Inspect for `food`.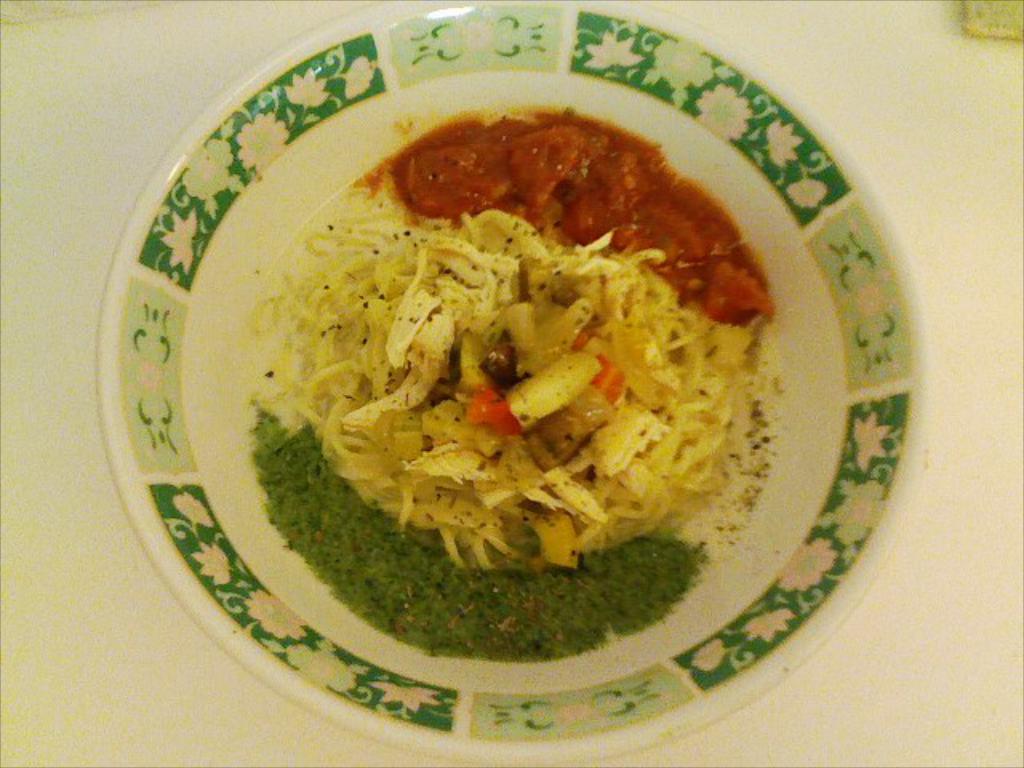
Inspection: 242 117 776 675.
